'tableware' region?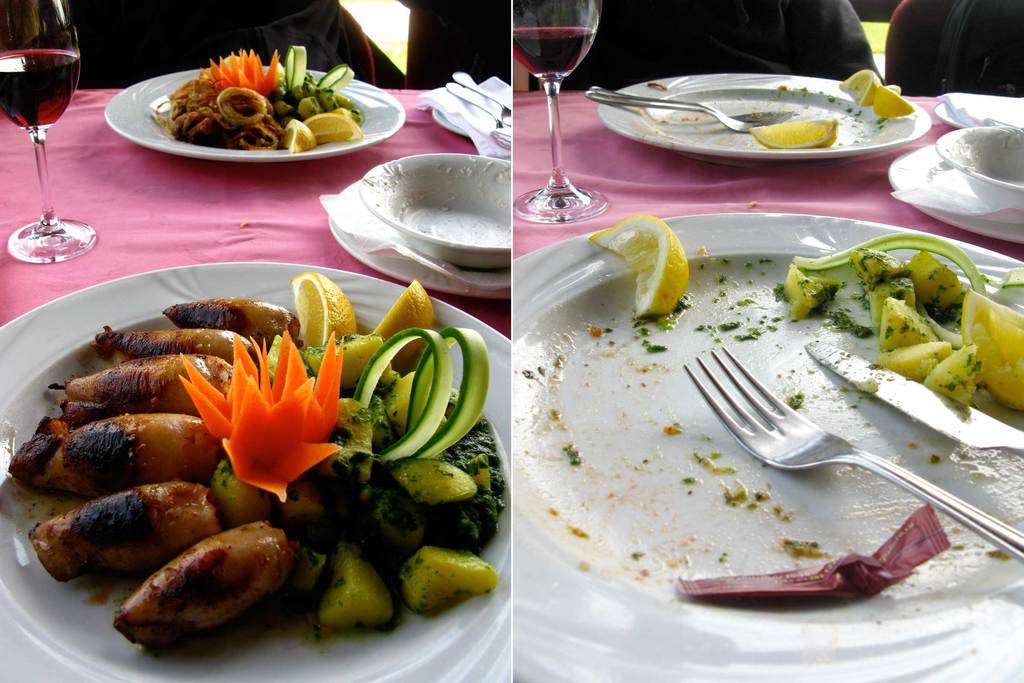
(x1=101, y1=47, x2=406, y2=167)
